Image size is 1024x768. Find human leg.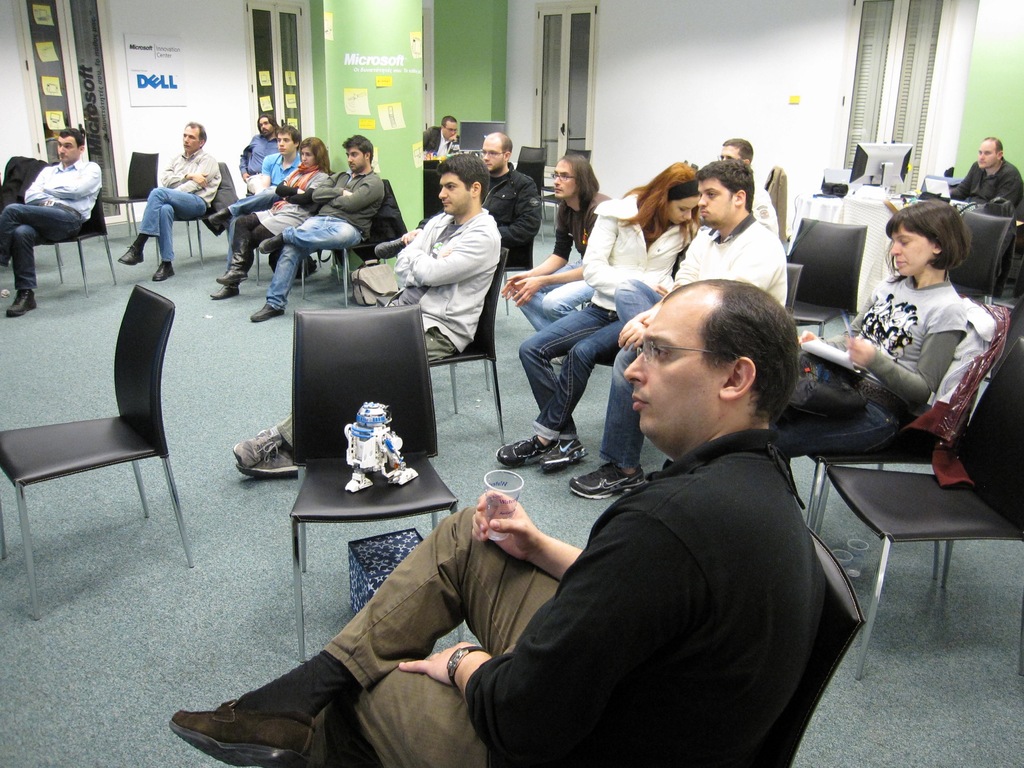
[248, 209, 324, 321].
